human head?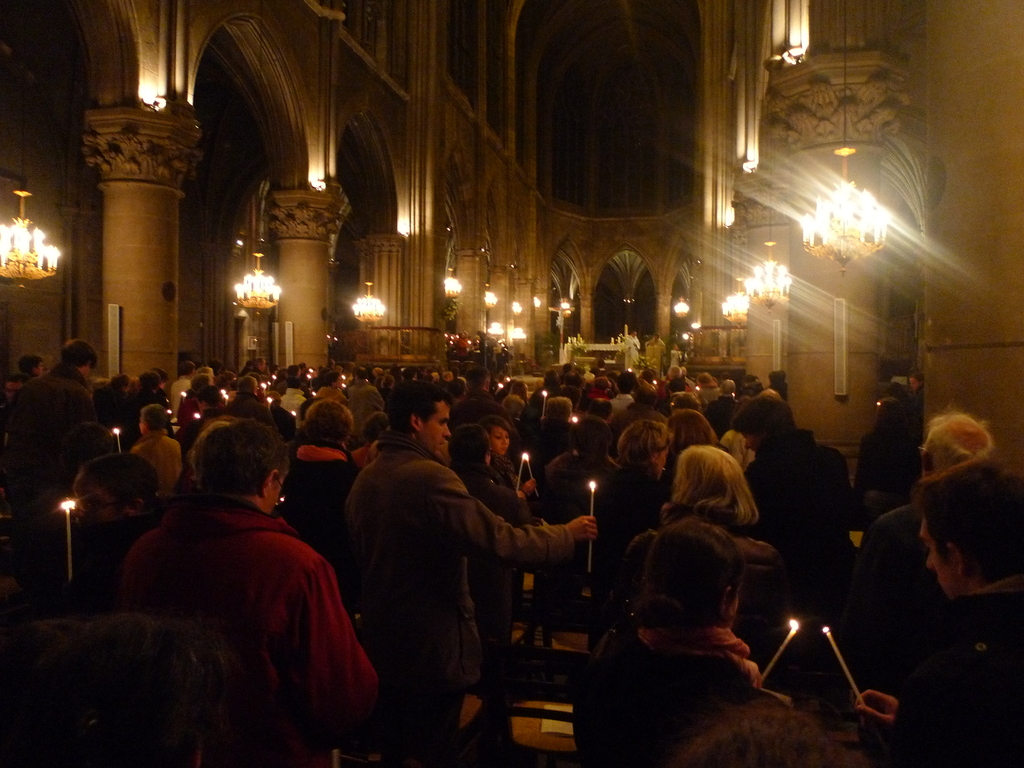
crop(195, 385, 221, 413)
